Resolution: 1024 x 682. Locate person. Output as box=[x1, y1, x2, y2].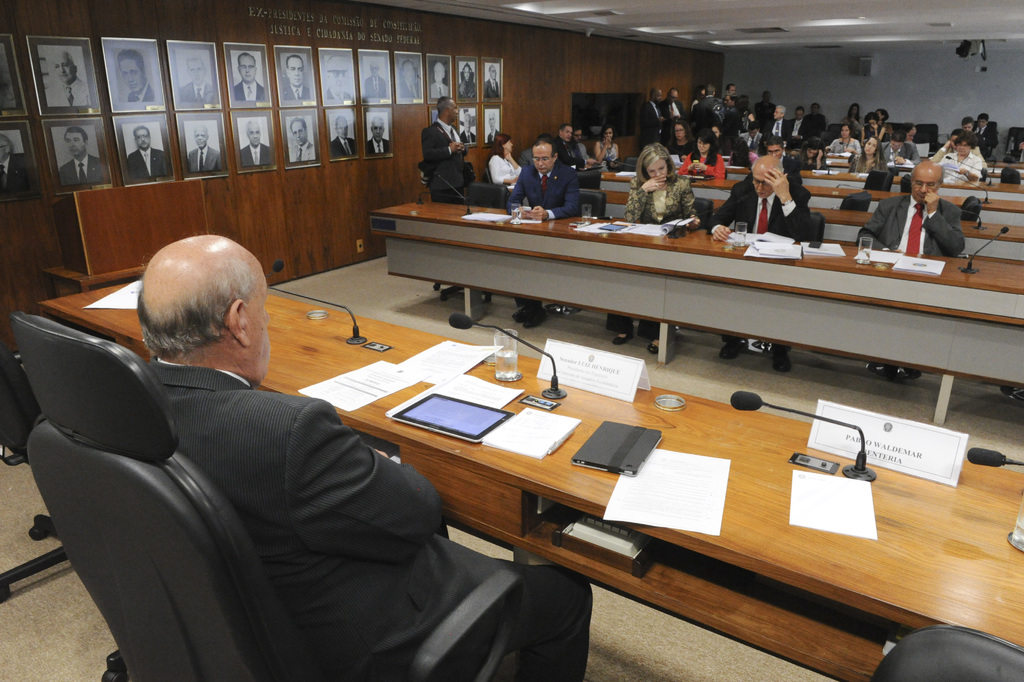
box=[47, 49, 90, 107].
